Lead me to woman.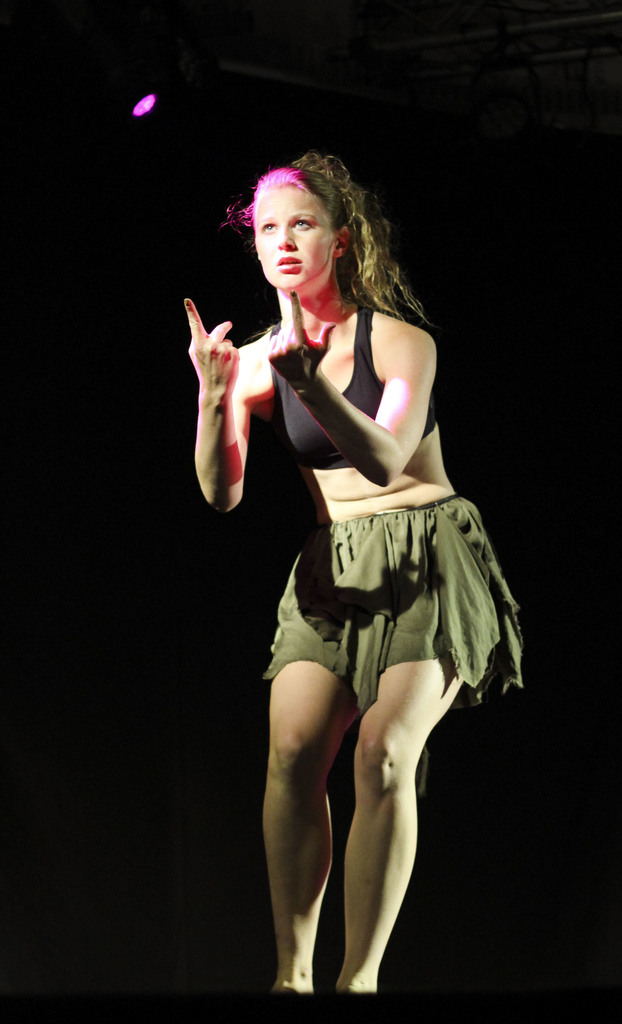
Lead to bbox=(177, 153, 536, 1023).
